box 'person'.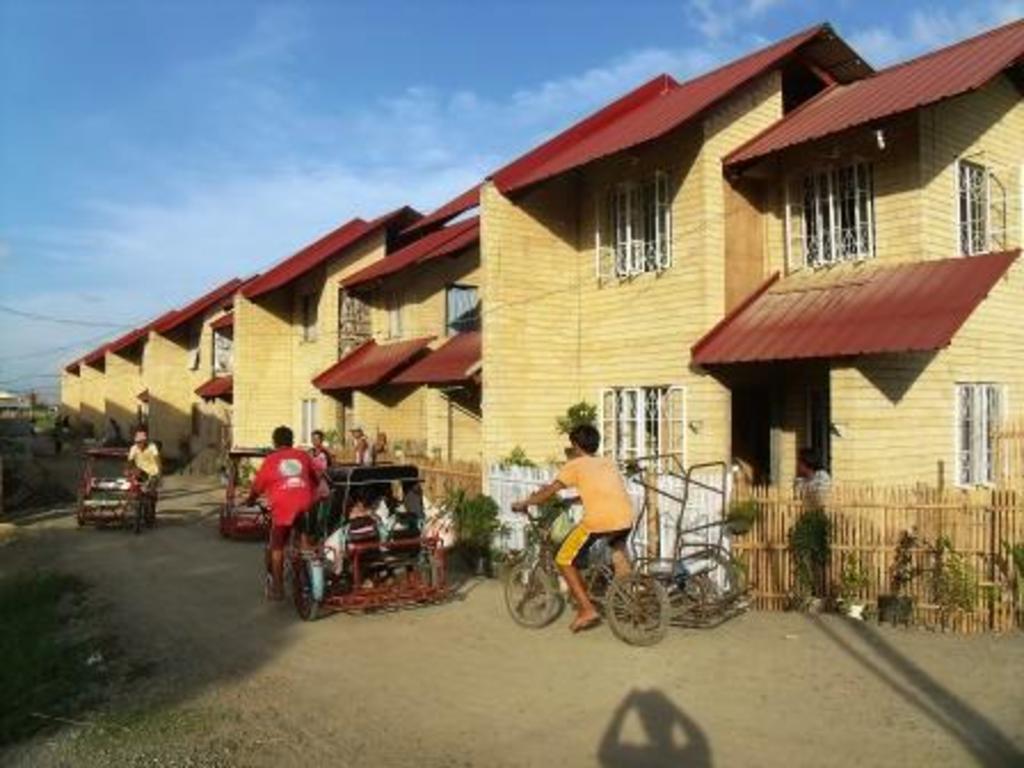
left=507, top=421, right=638, bottom=638.
